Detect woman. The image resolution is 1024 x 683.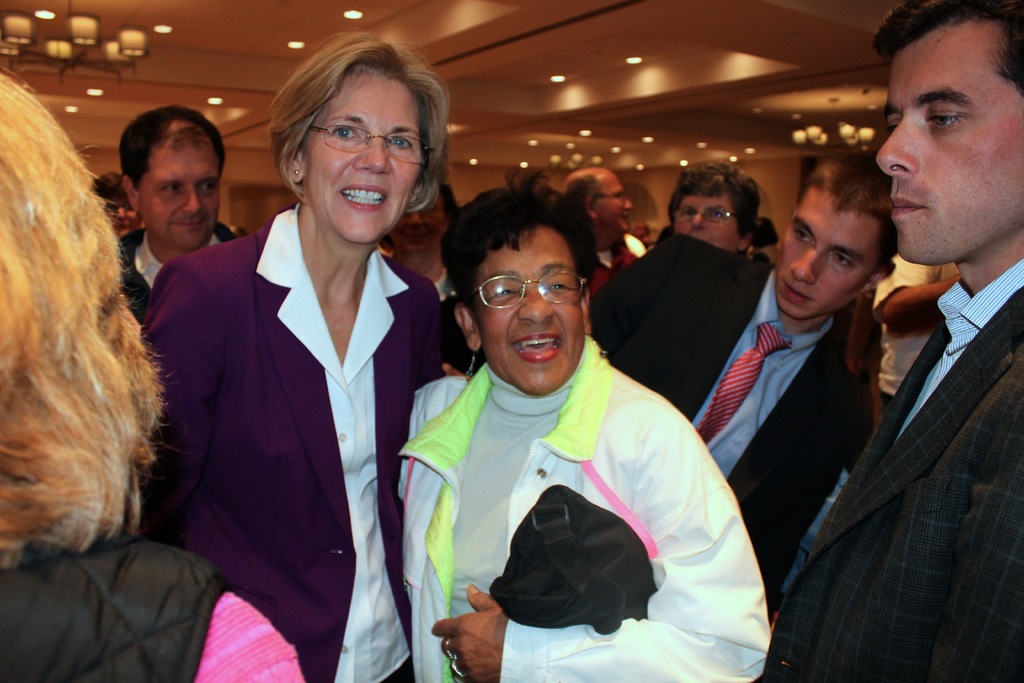
locate(122, 33, 458, 682).
